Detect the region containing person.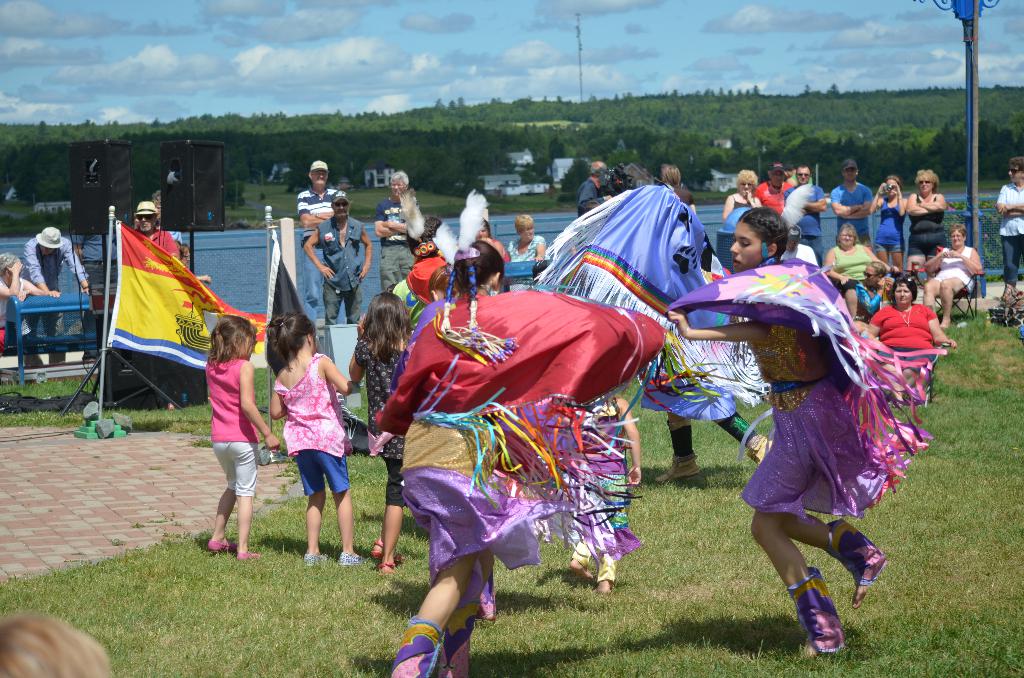
131,201,180,262.
